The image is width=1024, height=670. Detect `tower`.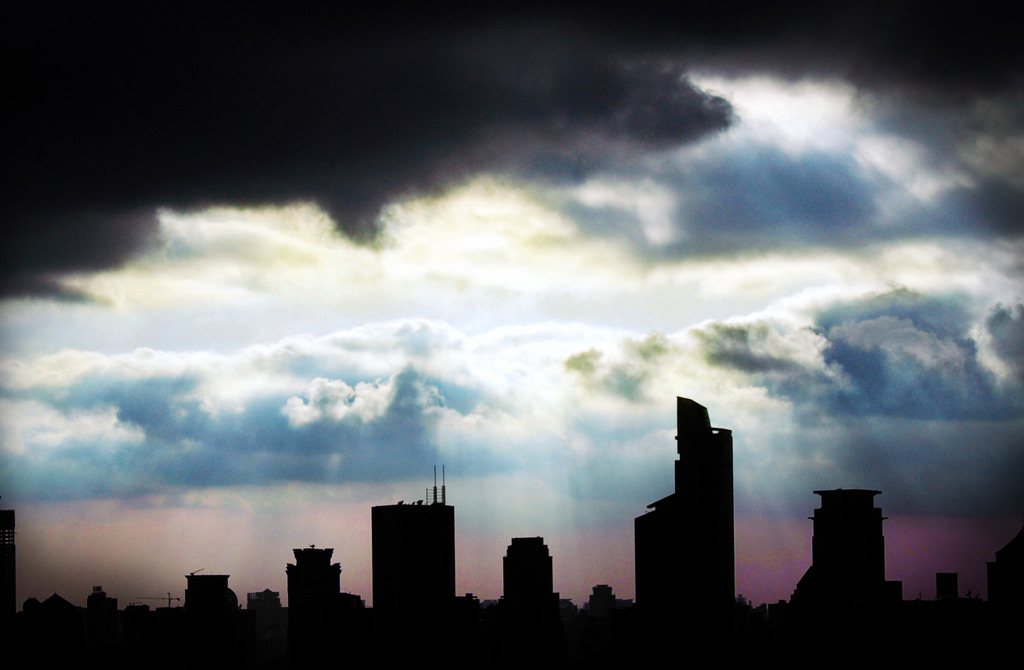
Detection: <box>646,386,753,633</box>.
